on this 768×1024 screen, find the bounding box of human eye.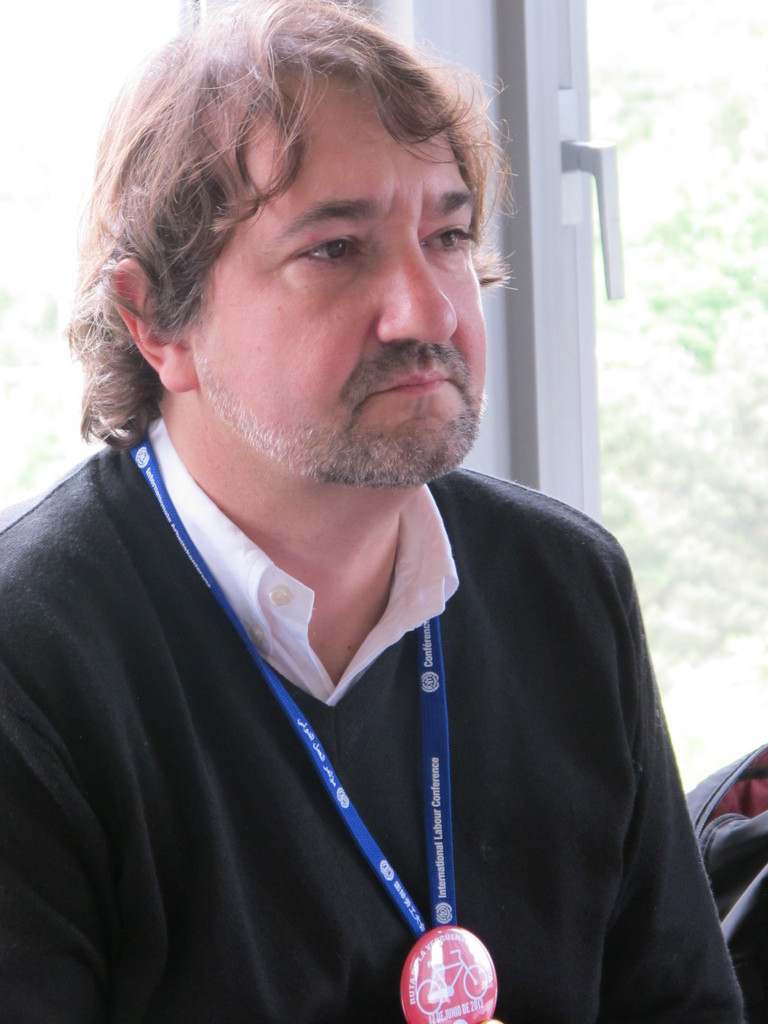
Bounding box: {"left": 415, "top": 213, "right": 470, "bottom": 262}.
